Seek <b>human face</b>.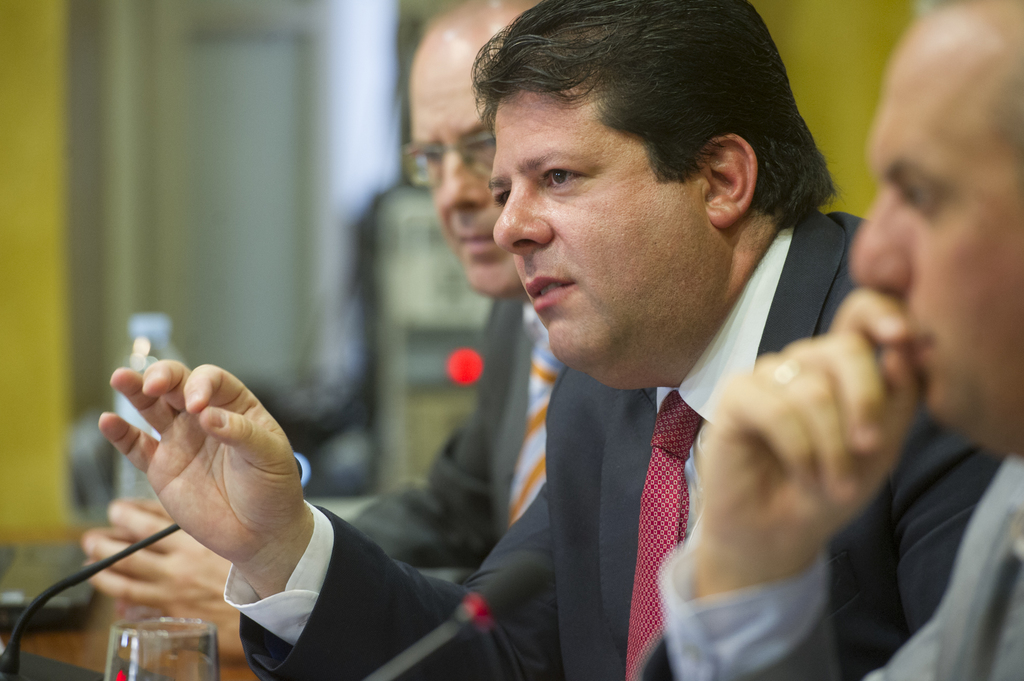
box(408, 45, 523, 292).
